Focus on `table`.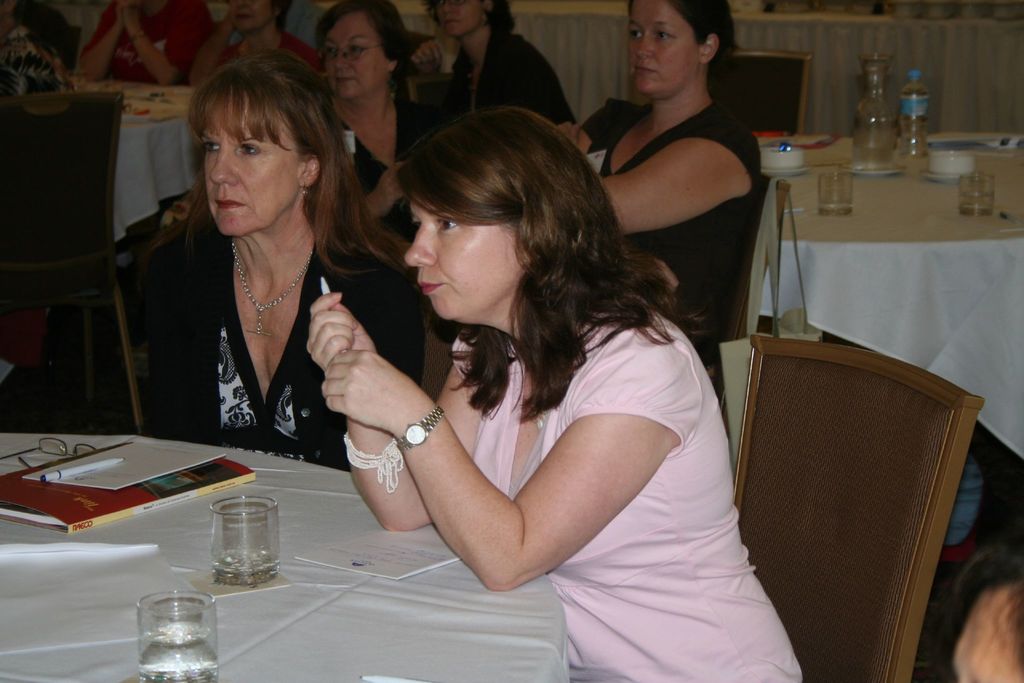
Focused at box(0, 429, 570, 682).
